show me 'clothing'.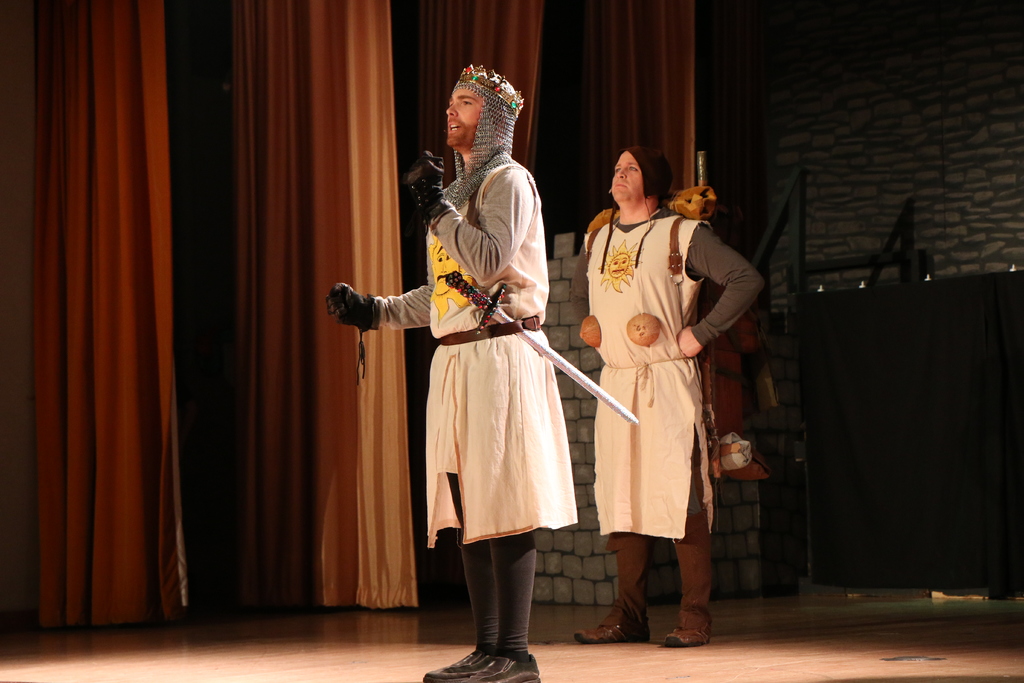
'clothing' is here: pyautogui.locateOnScreen(590, 196, 743, 604).
